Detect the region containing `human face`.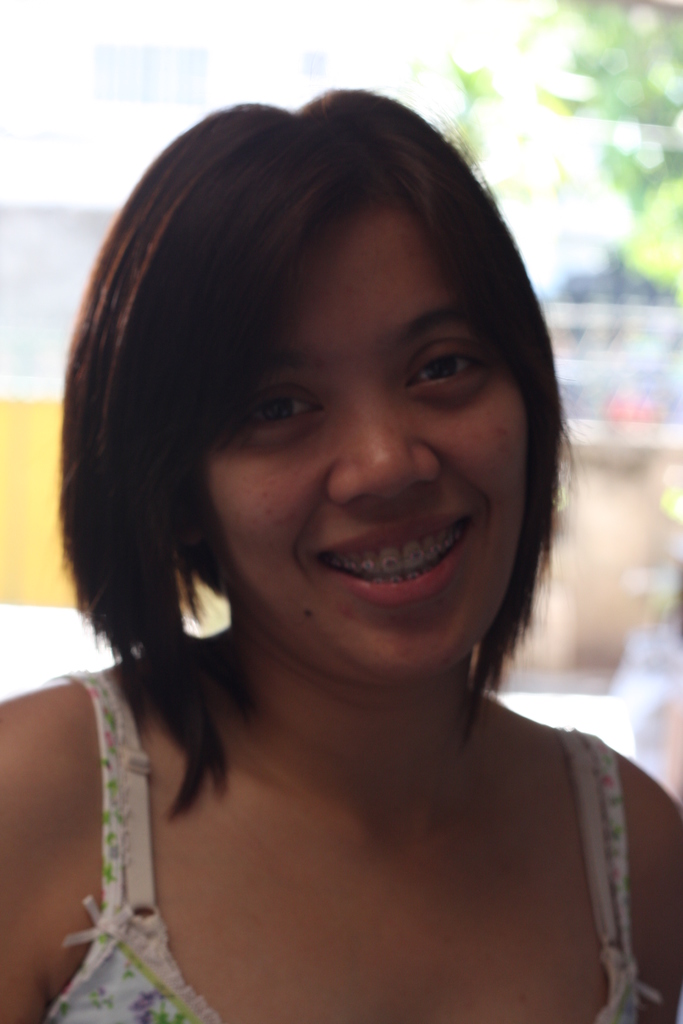
box=[199, 202, 530, 678].
